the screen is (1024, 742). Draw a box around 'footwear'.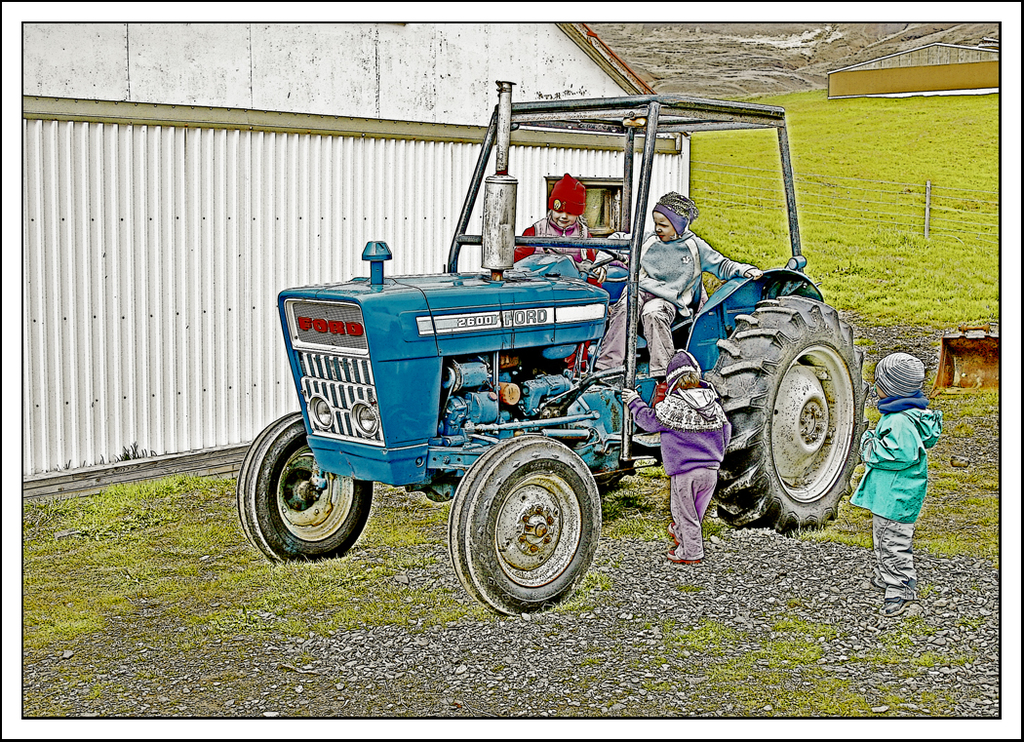
bbox=[870, 578, 886, 591].
